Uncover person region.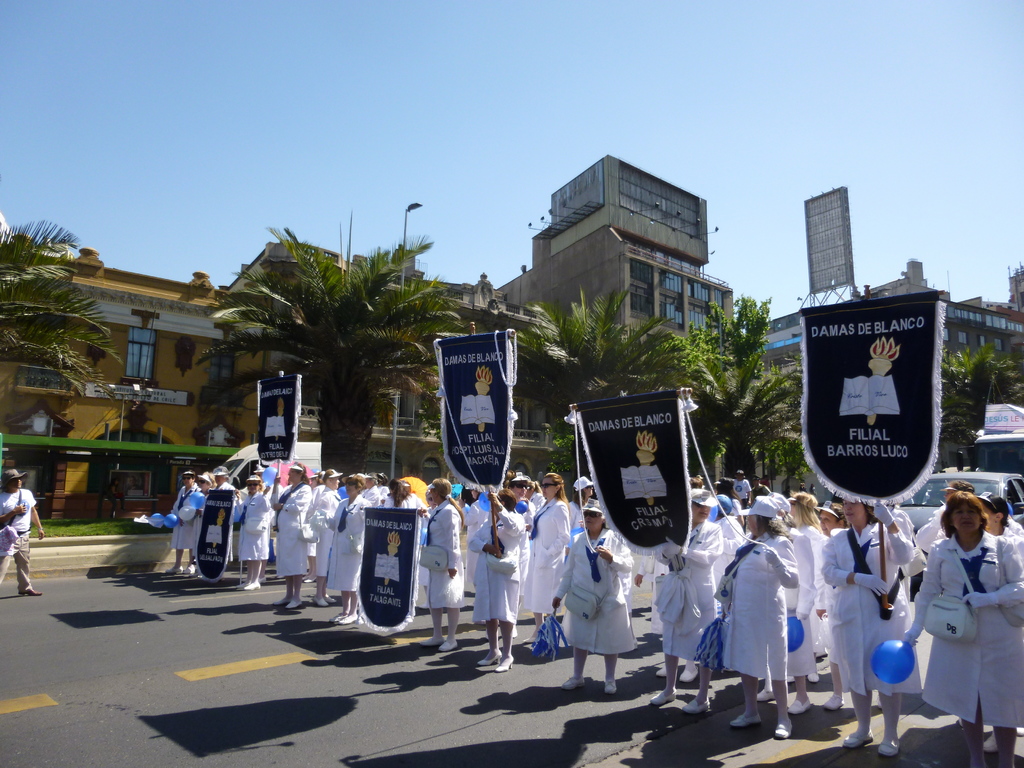
Uncovered: pyautogui.locateOnScreen(572, 473, 606, 504).
